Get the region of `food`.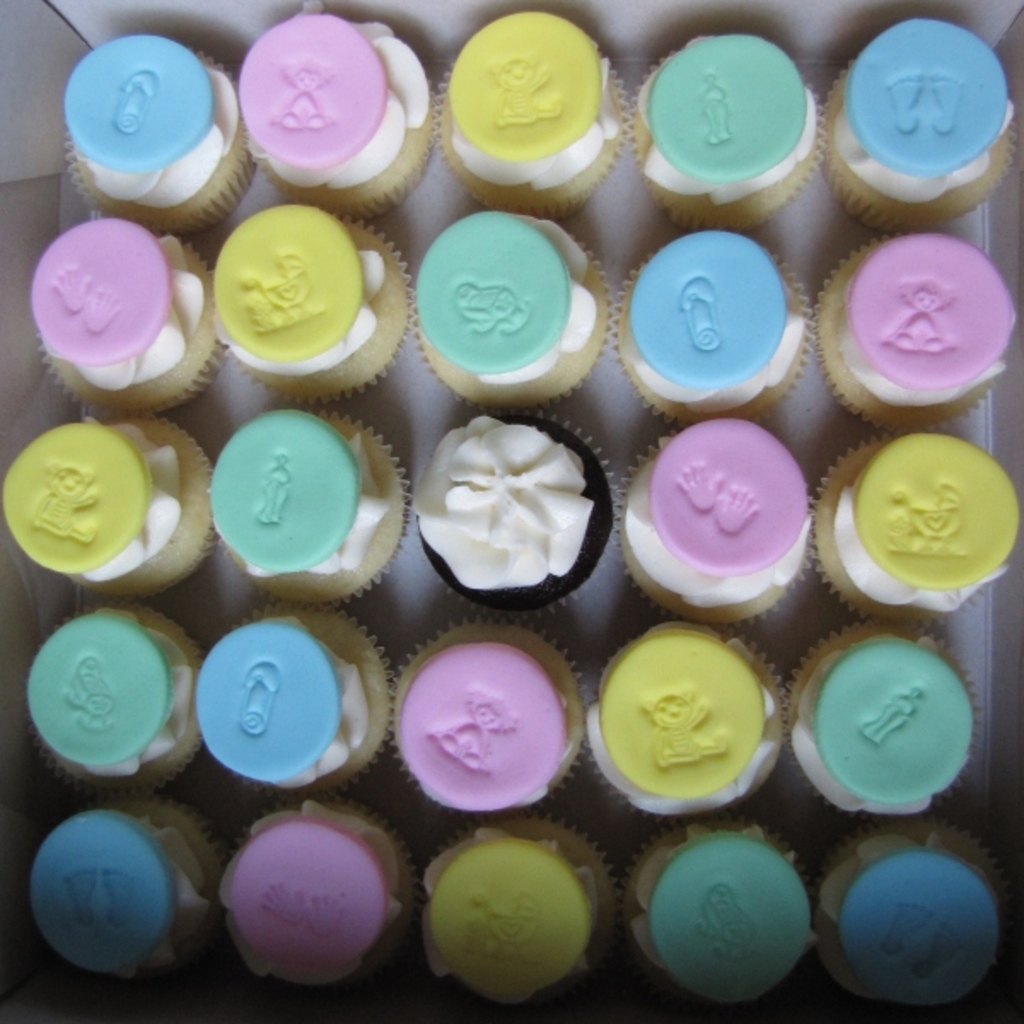
(819,234,1021,432).
